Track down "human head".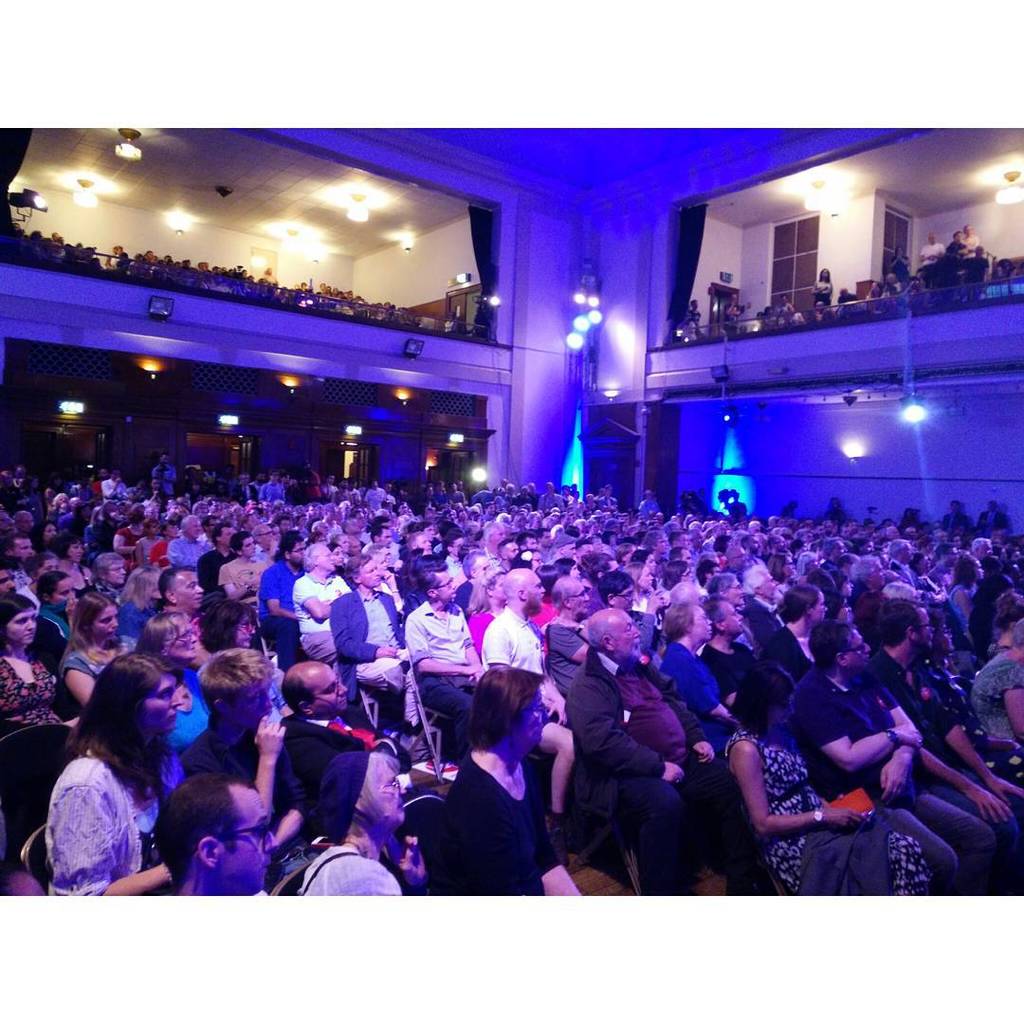
Tracked to pyautogui.locateOnScreen(415, 565, 460, 608).
